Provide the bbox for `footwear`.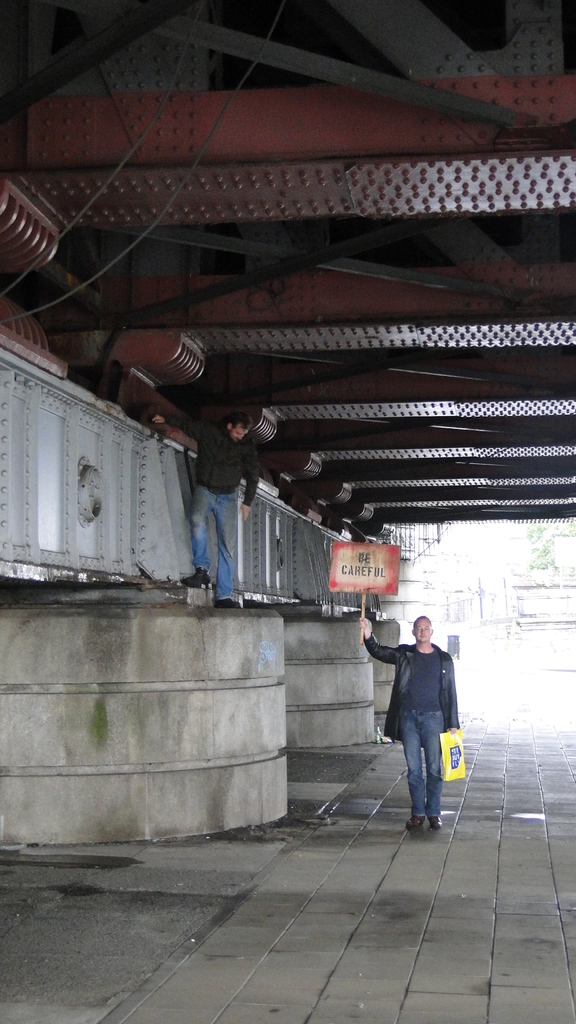
<box>403,813,427,832</box>.
